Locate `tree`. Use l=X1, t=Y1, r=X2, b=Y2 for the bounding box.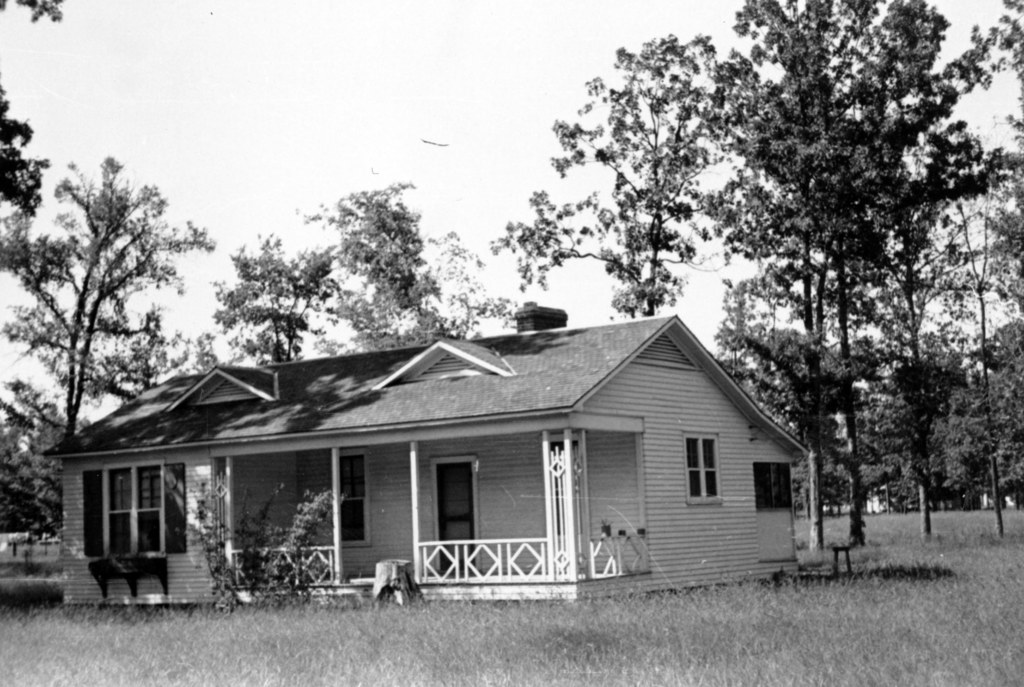
l=304, t=175, r=532, b=372.
